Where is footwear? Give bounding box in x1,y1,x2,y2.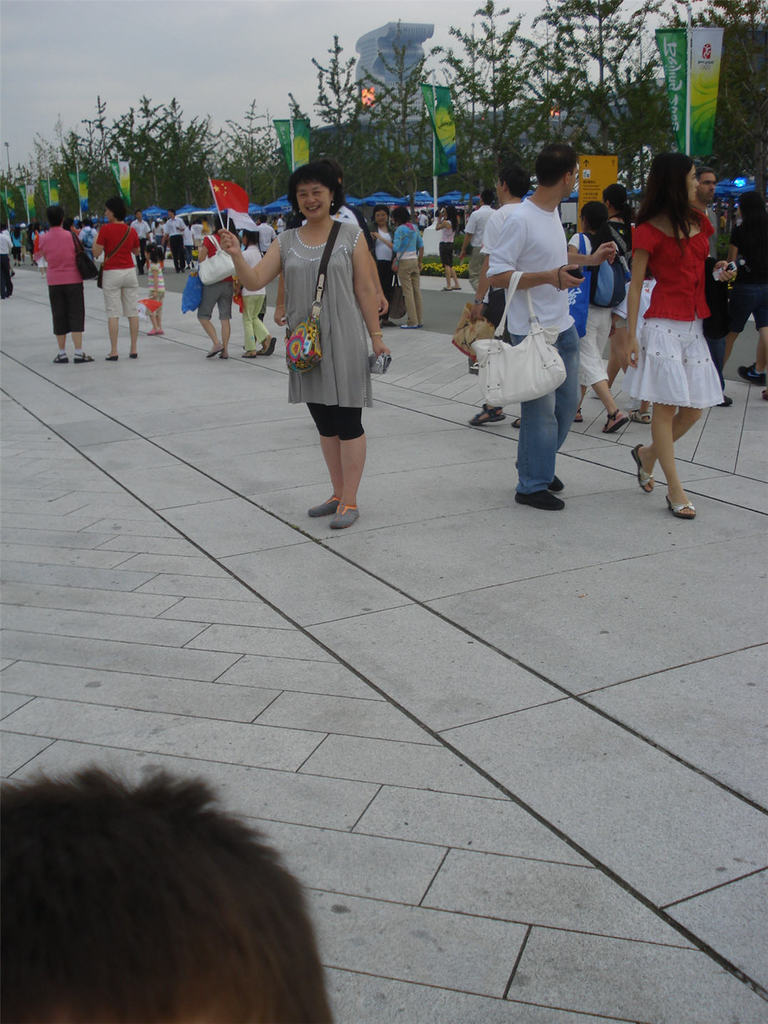
398,319,426,335.
